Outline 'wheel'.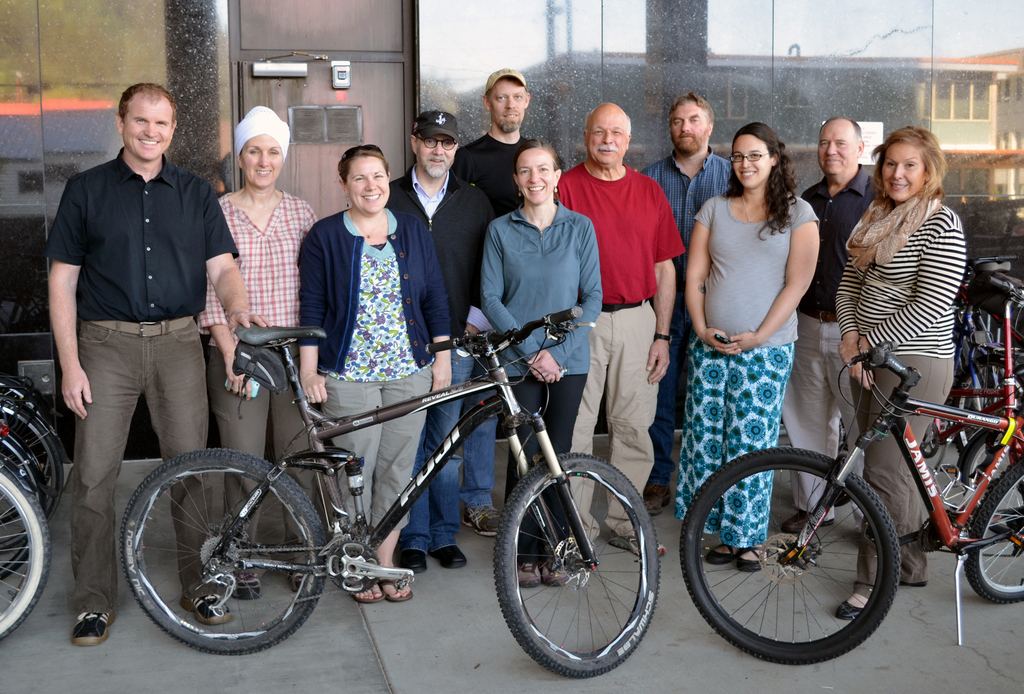
Outline: rect(495, 447, 660, 677).
